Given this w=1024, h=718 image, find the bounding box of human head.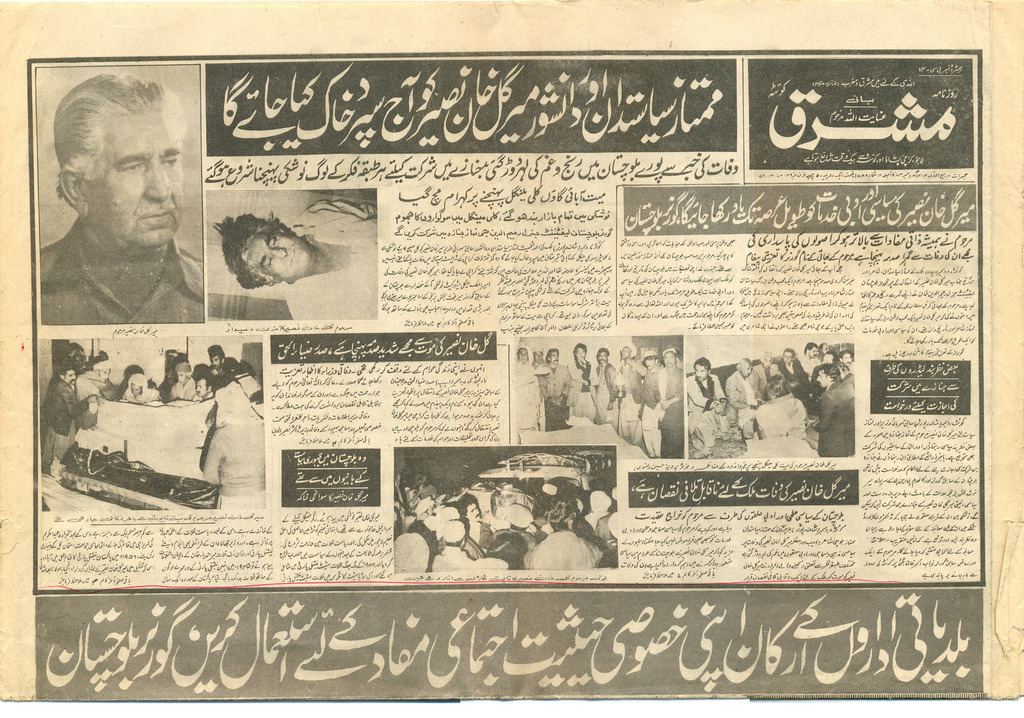
x1=598 y1=348 x2=610 y2=365.
